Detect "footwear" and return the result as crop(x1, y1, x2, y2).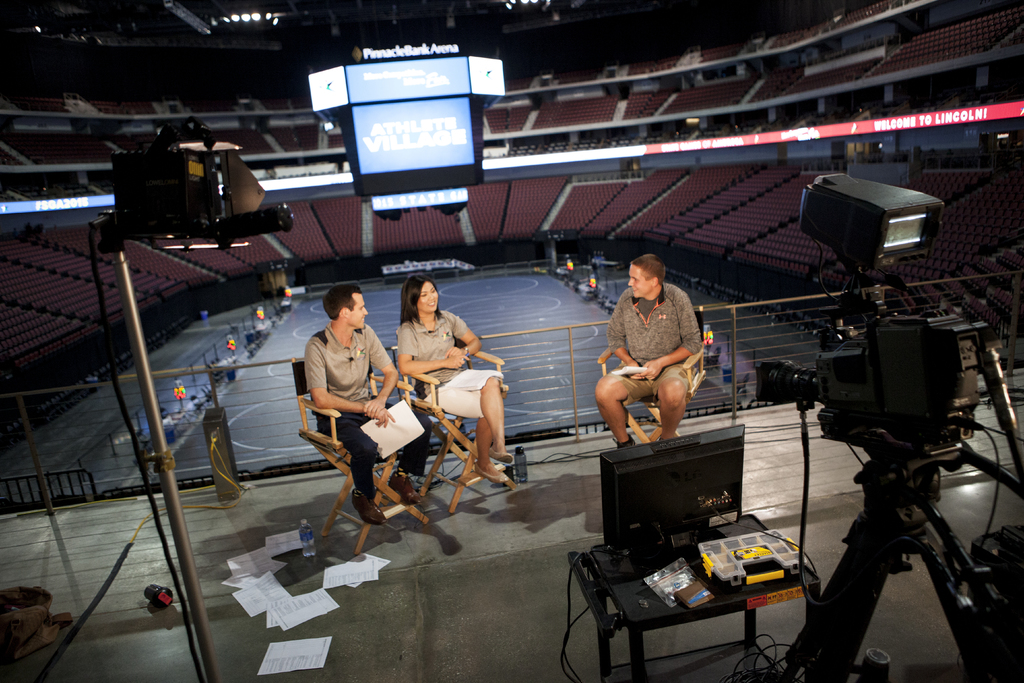
crop(351, 488, 387, 525).
